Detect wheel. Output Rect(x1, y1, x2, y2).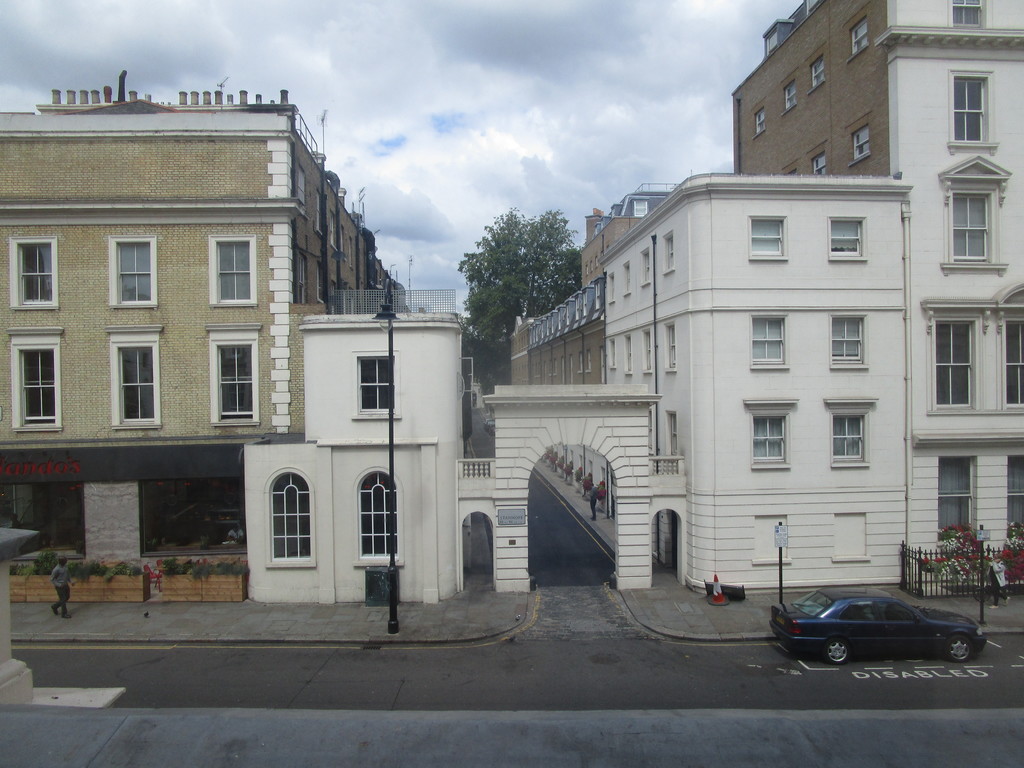
Rect(946, 635, 973, 664).
